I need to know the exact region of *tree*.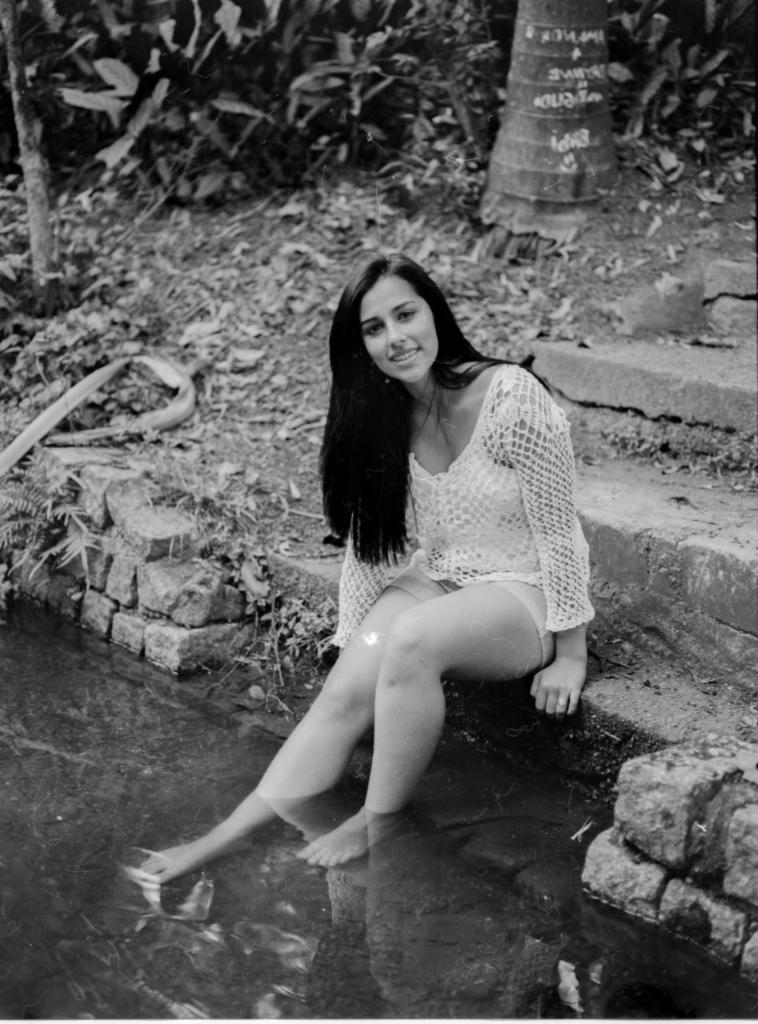
Region: bbox=[0, 0, 73, 286].
